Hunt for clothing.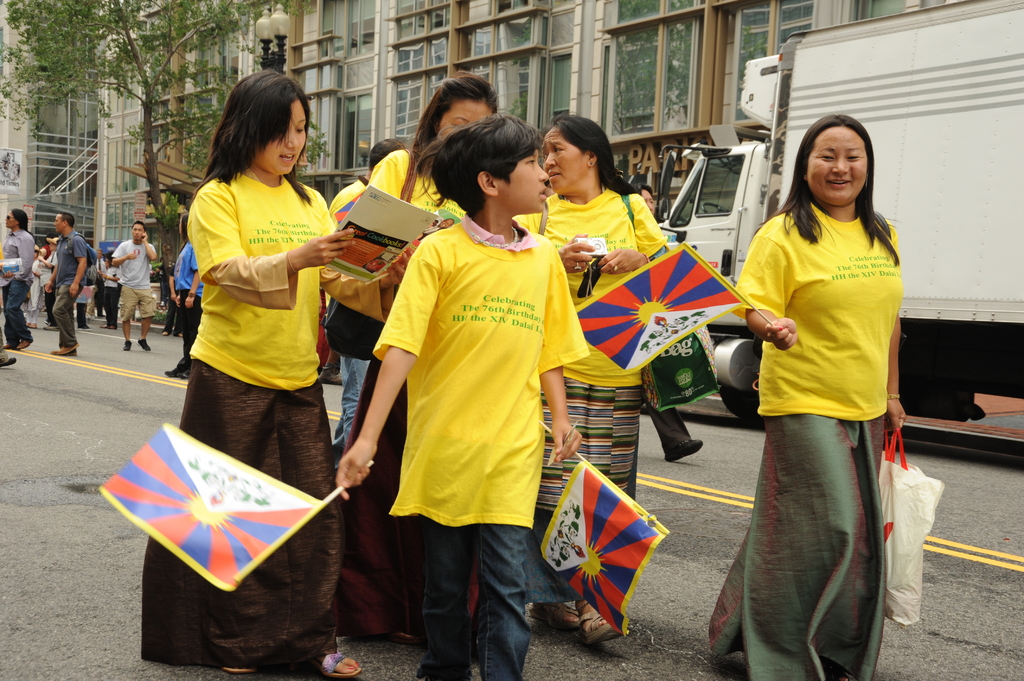
Hunted down at bbox(122, 170, 349, 668).
